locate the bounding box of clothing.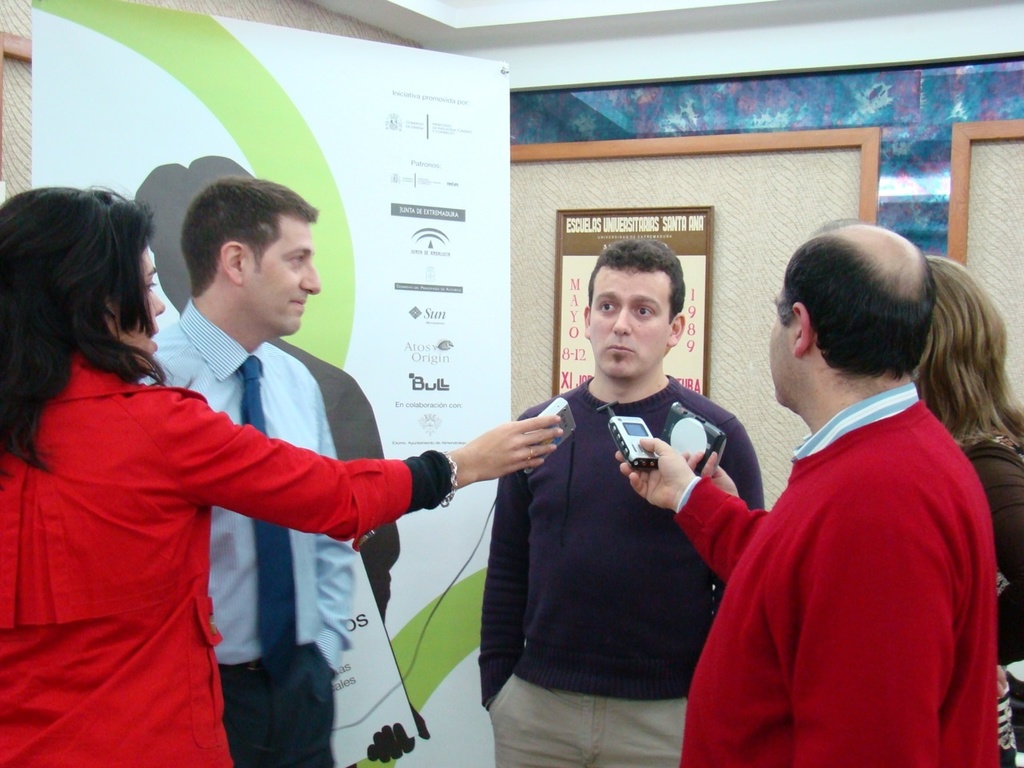
Bounding box: detection(135, 298, 353, 764).
